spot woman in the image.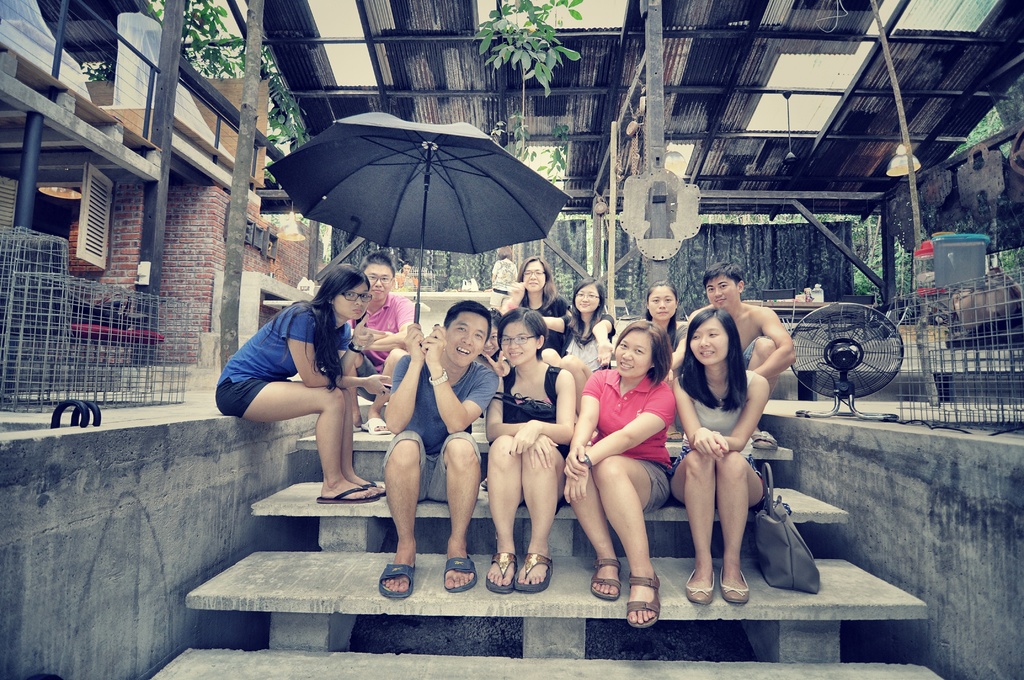
woman found at {"left": 212, "top": 264, "right": 392, "bottom": 505}.
